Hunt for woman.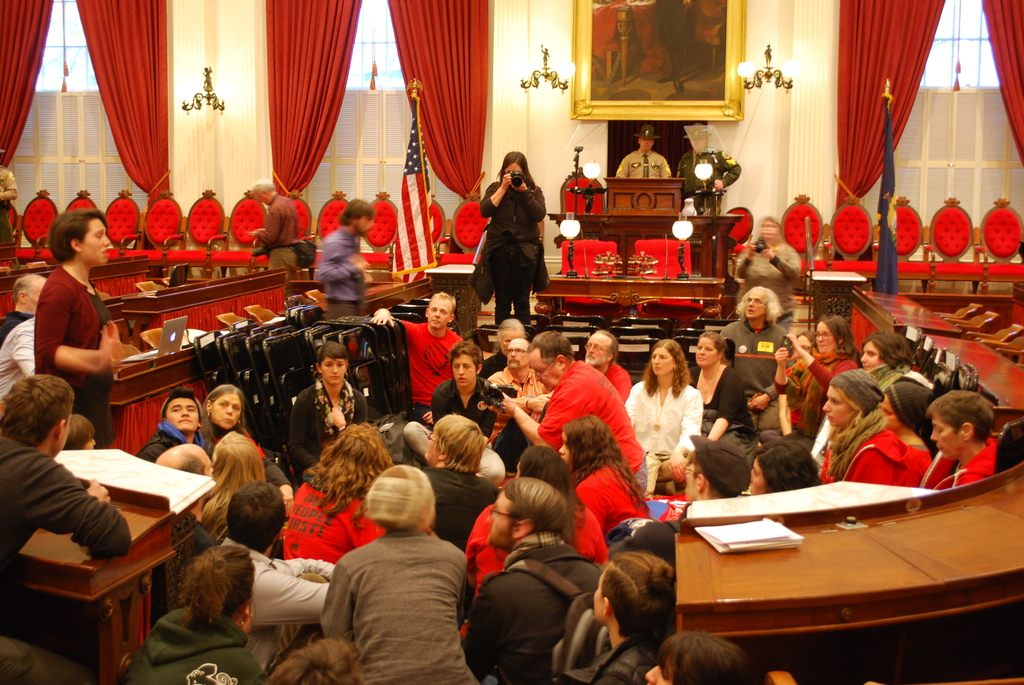
Hunted down at BBox(772, 317, 859, 441).
